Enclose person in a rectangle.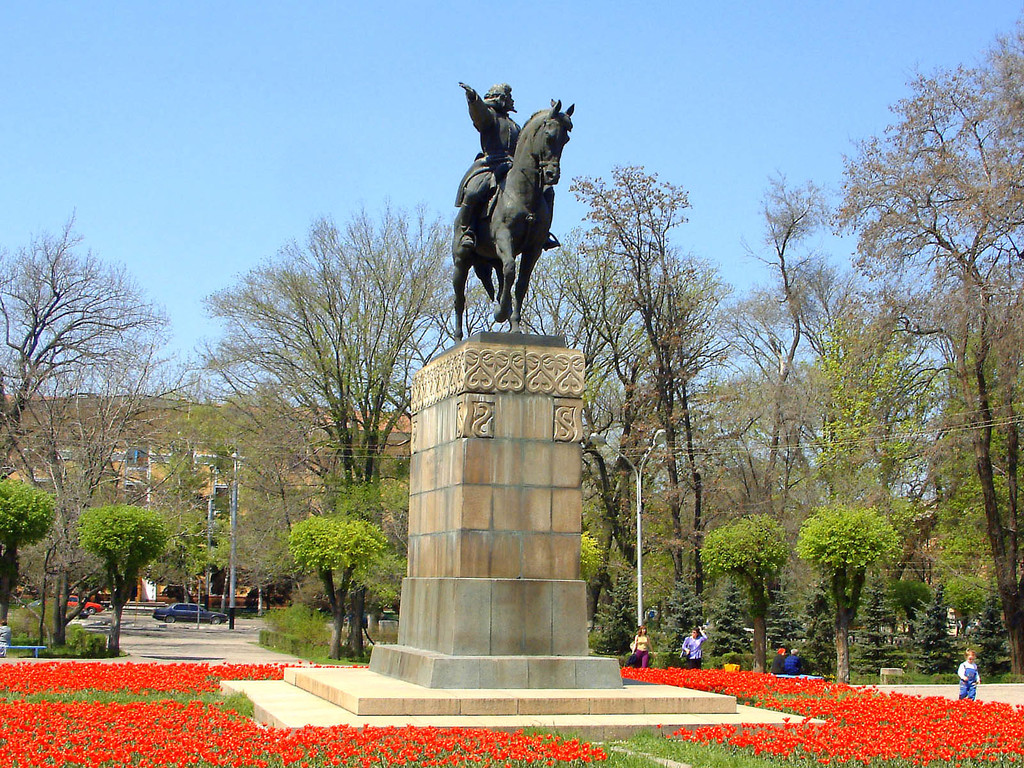
l=956, t=643, r=980, b=700.
